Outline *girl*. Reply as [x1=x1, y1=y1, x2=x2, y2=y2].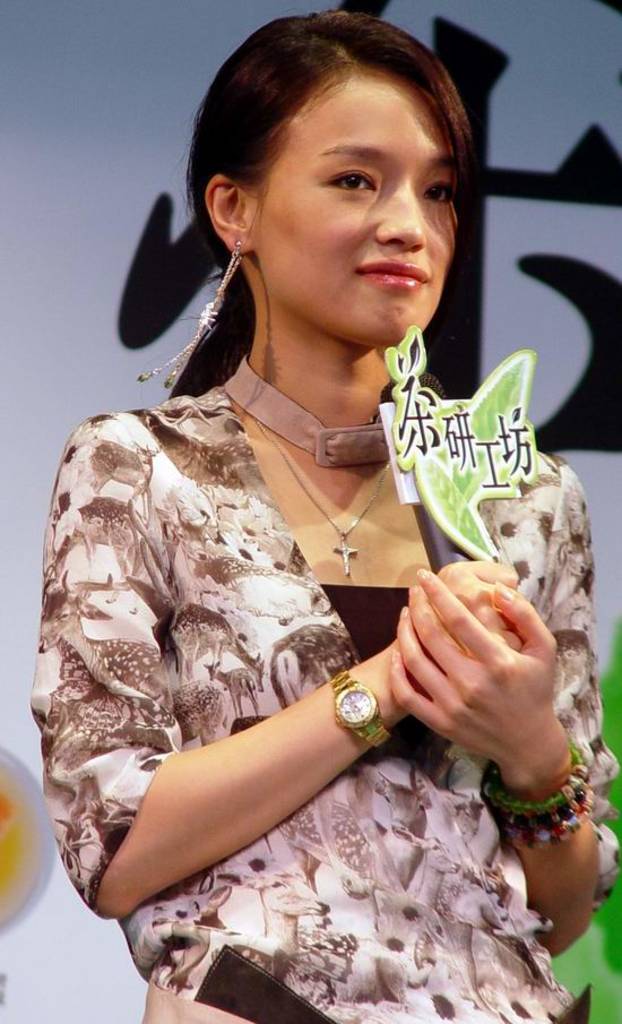
[x1=33, y1=6, x2=621, y2=1023].
